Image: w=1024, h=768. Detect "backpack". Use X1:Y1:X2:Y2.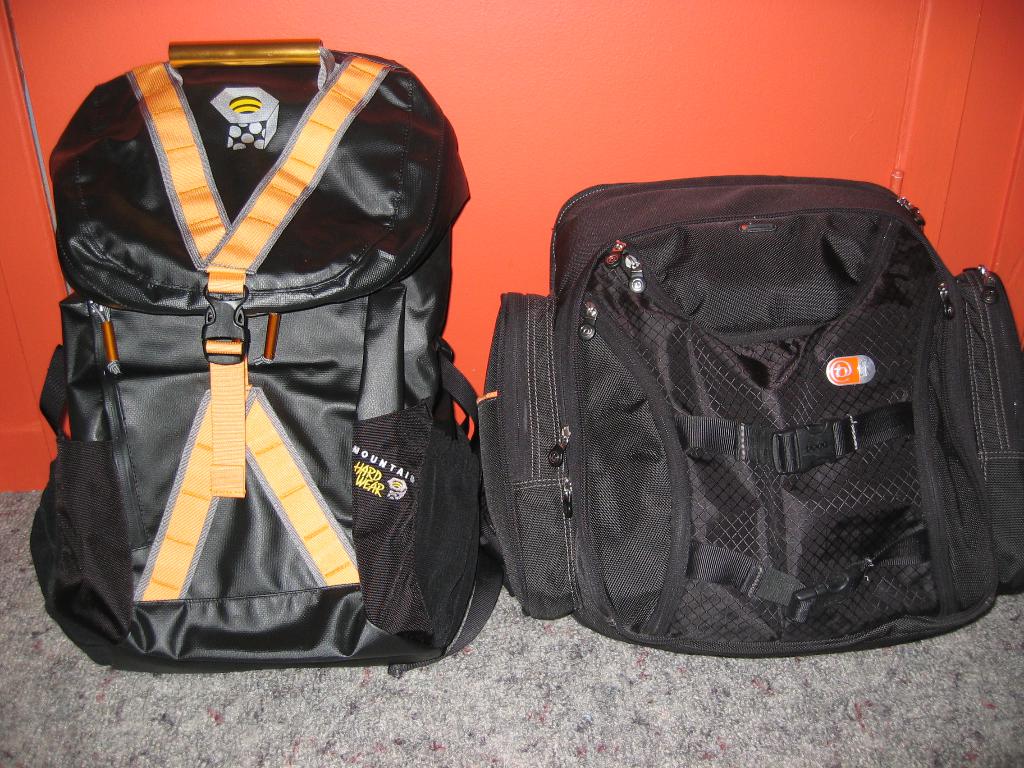
39:38:500:672.
